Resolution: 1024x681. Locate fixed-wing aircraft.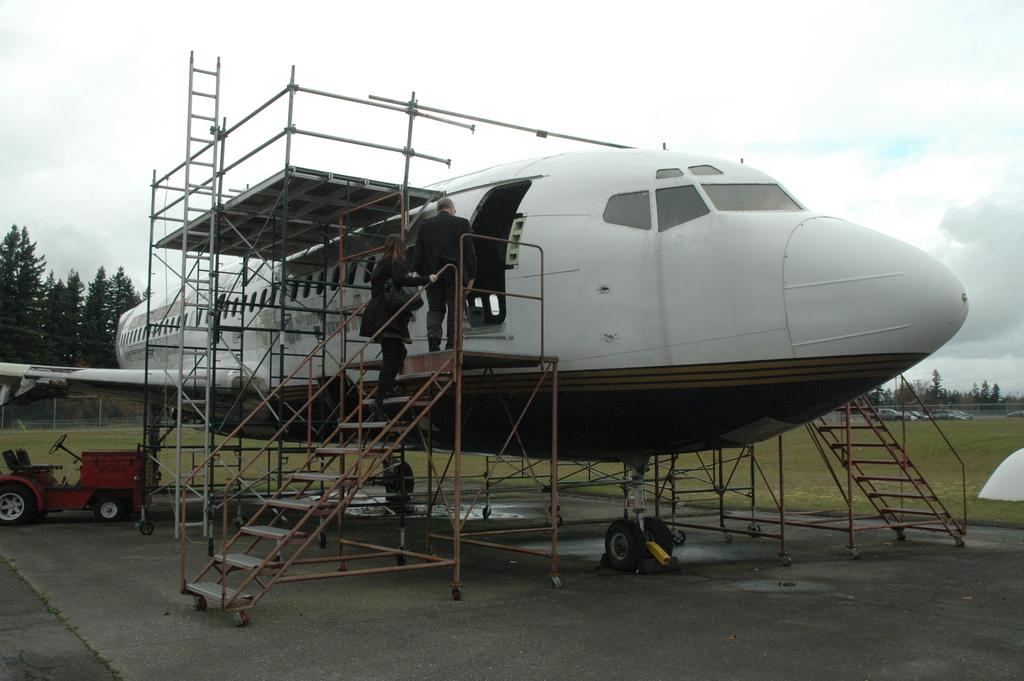
[0,142,967,571].
